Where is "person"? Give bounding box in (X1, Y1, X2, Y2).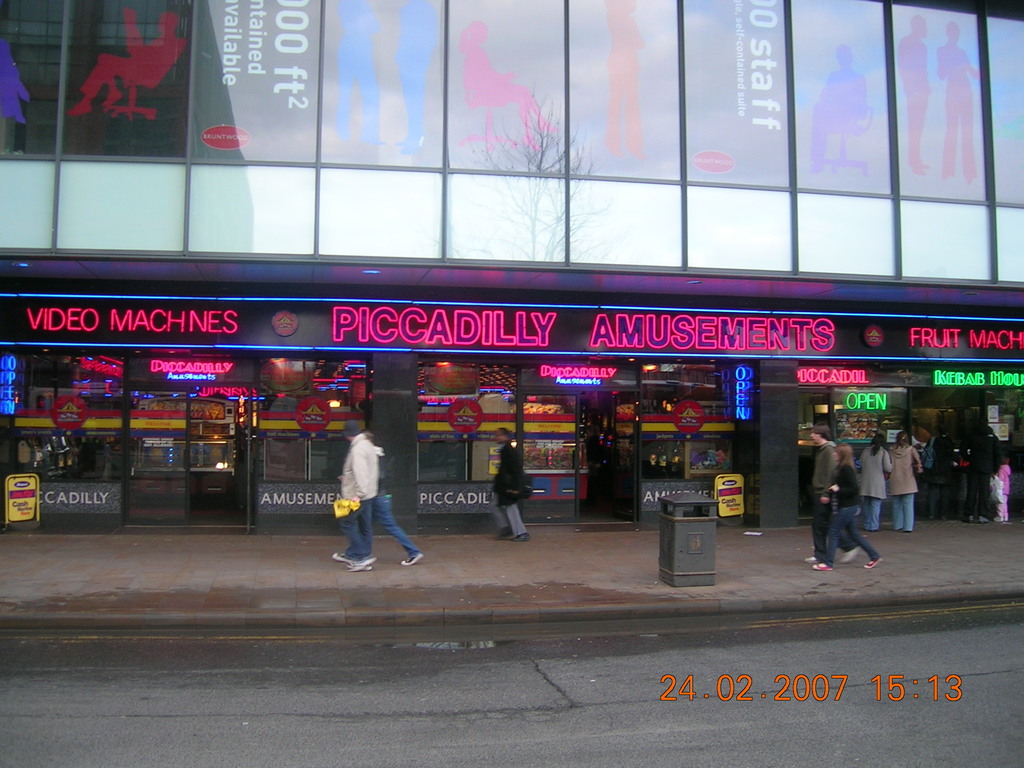
(72, 5, 181, 119).
